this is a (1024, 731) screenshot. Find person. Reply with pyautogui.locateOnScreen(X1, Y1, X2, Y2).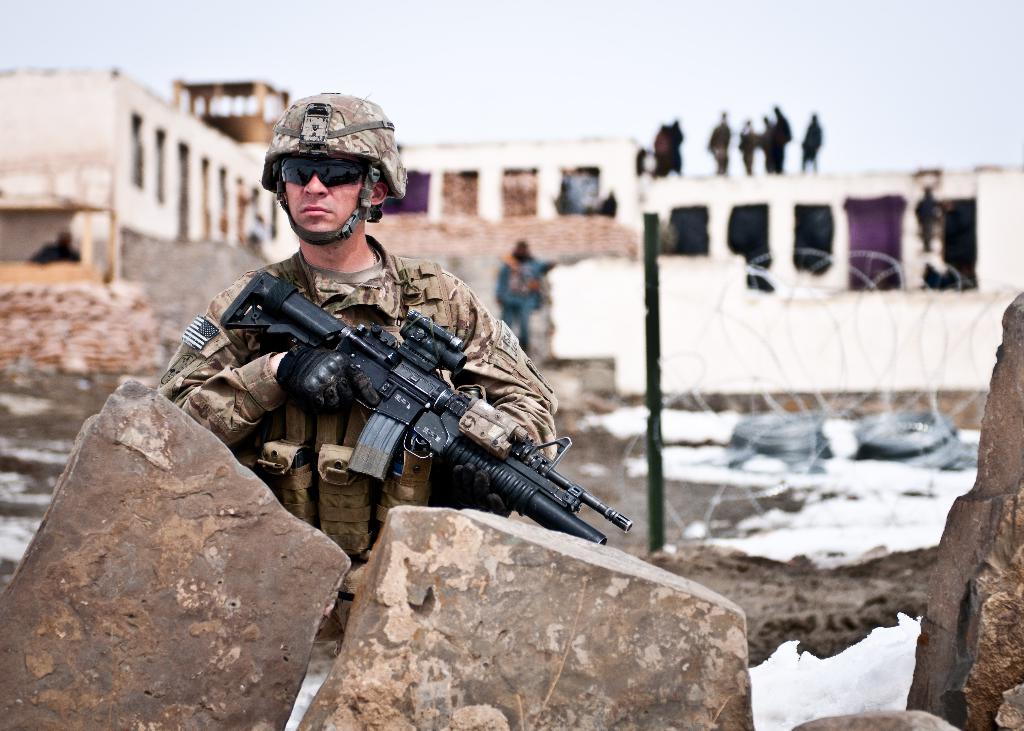
pyautogui.locateOnScreen(191, 167, 533, 558).
